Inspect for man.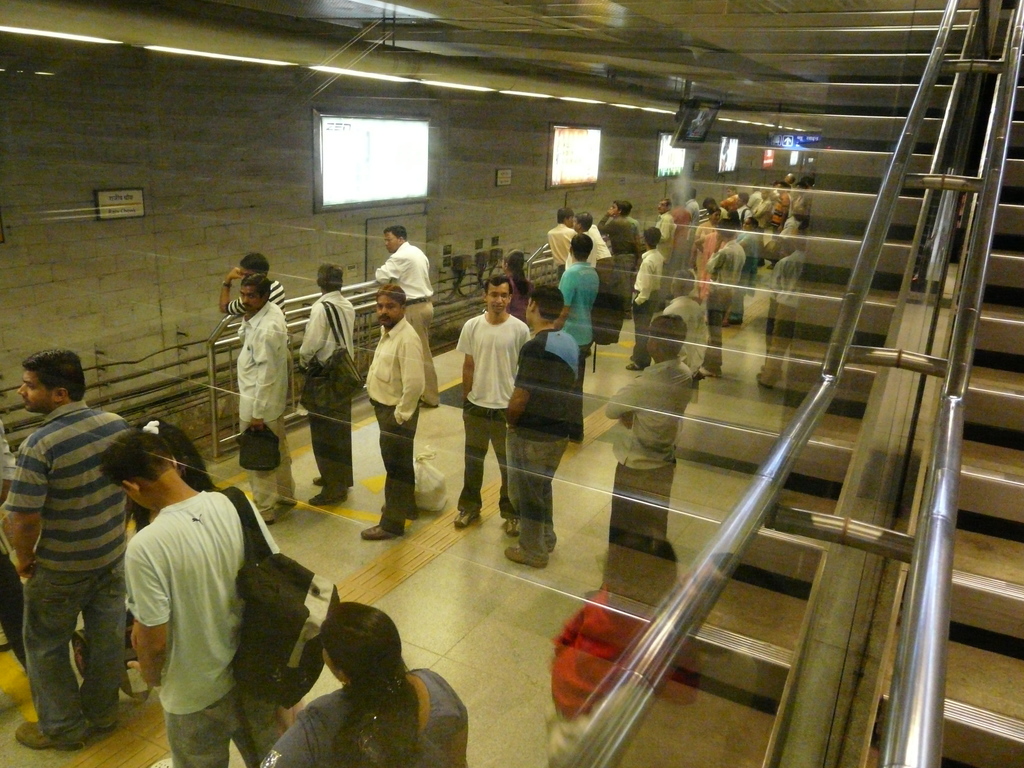
Inspection: BBox(767, 179, 786, 246).
